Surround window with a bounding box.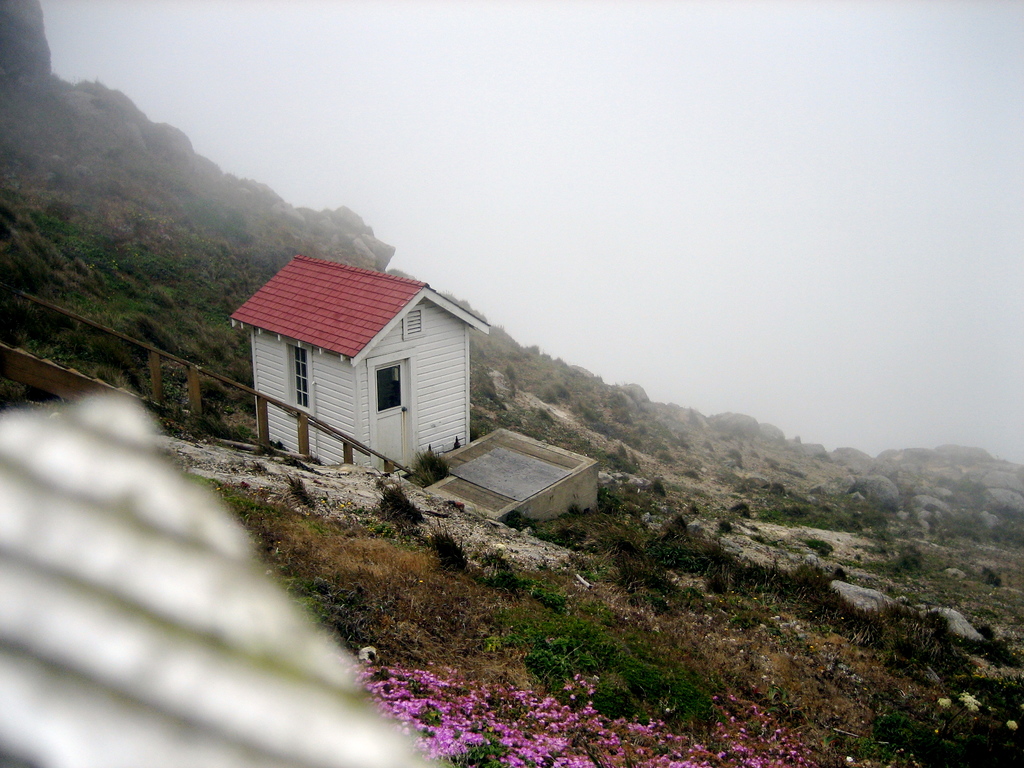
left=379, top=370, right=406, bottom=411.
